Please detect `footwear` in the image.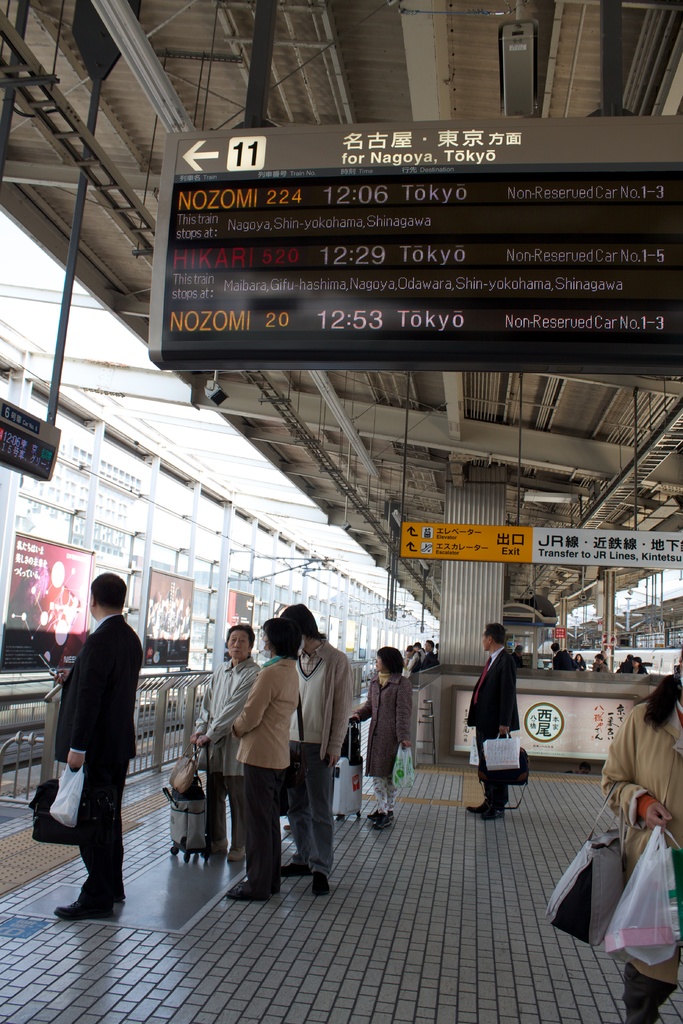
box(370, 820, 391, 832).
